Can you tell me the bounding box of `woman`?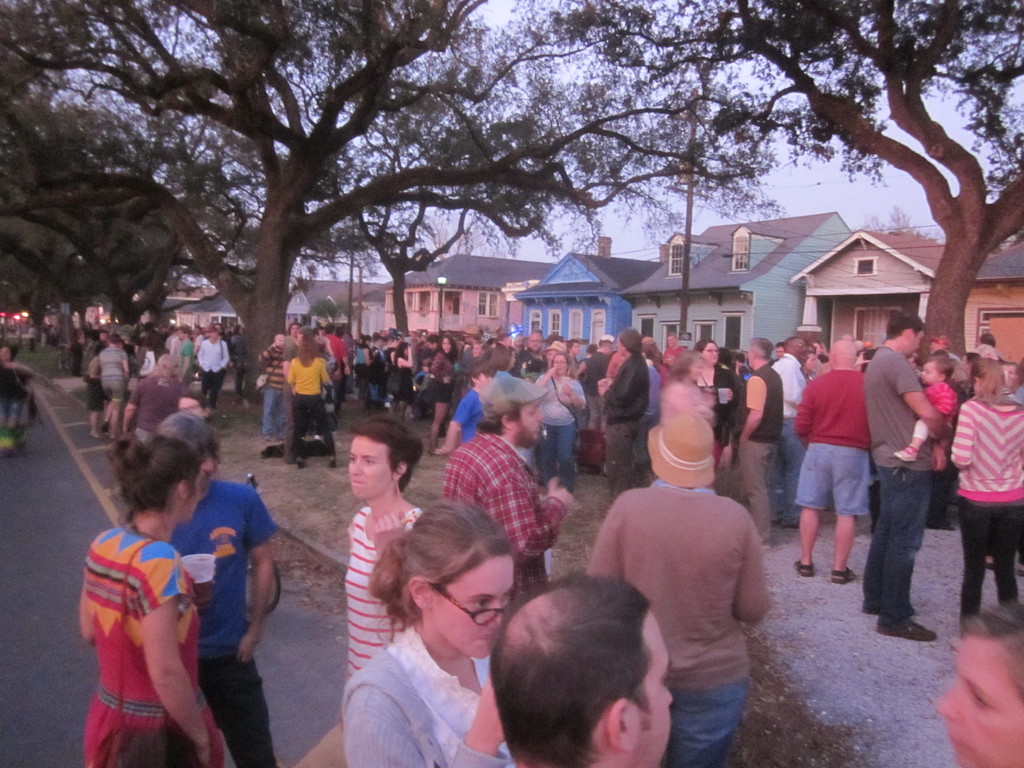
x1=657 y1=349 x2=717 y2=428.
